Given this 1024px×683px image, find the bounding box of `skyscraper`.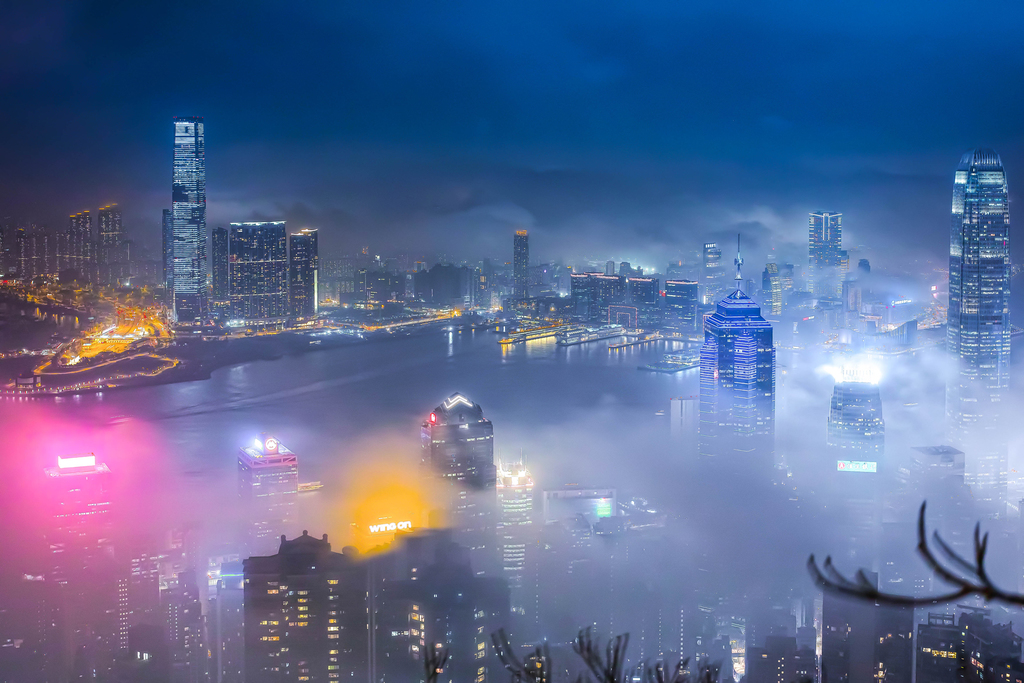
[x1=762, y1=262, x2=795, y2=317].
